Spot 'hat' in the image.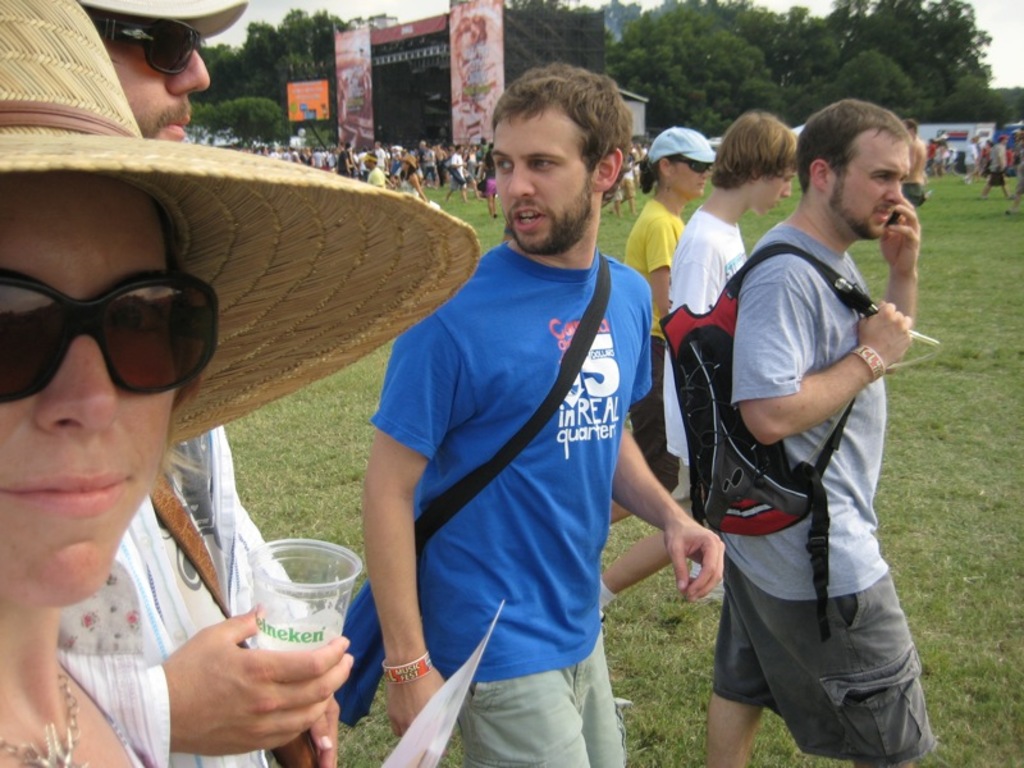
'hat' found at 644,127,719,165.
